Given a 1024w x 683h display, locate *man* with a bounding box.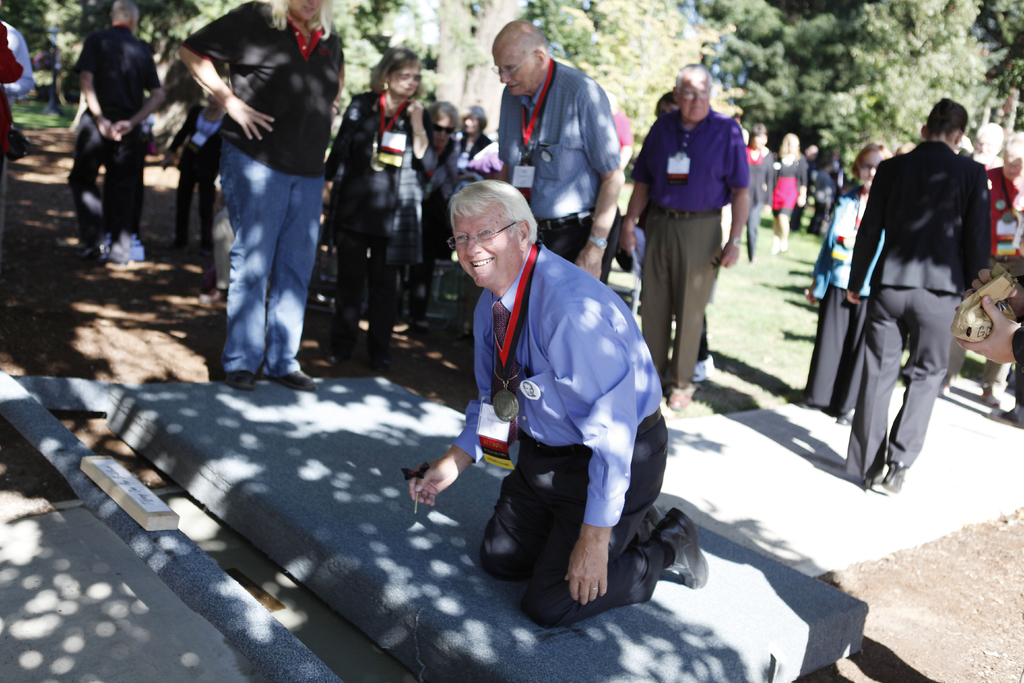
Located: locate(493, 18, 623, 282).
